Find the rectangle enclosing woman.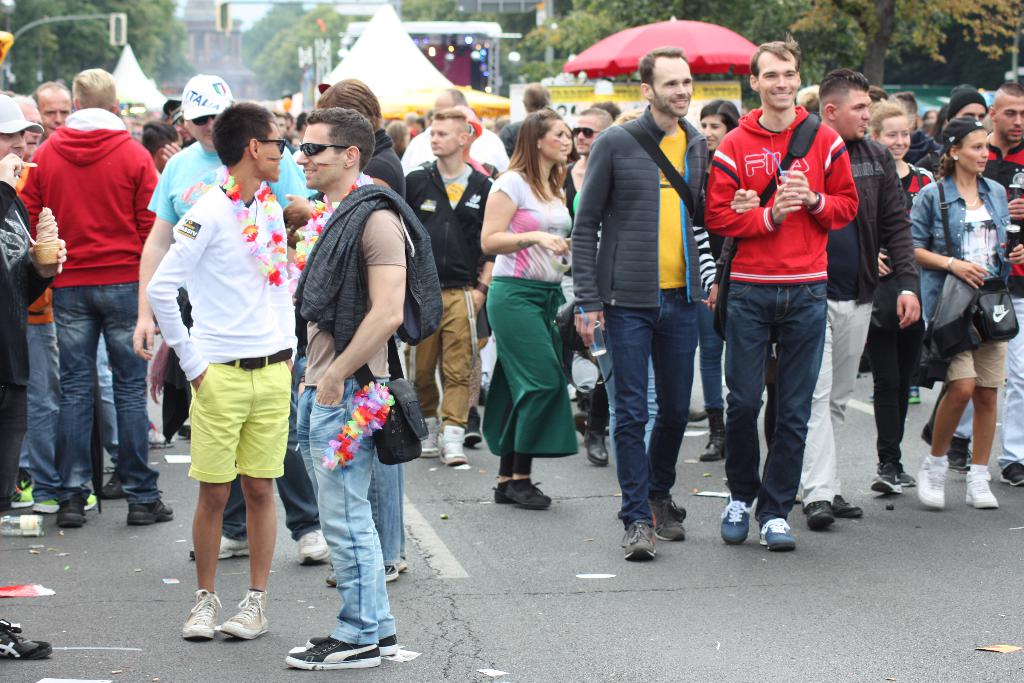
Rect(691, 99, 744, 463).
